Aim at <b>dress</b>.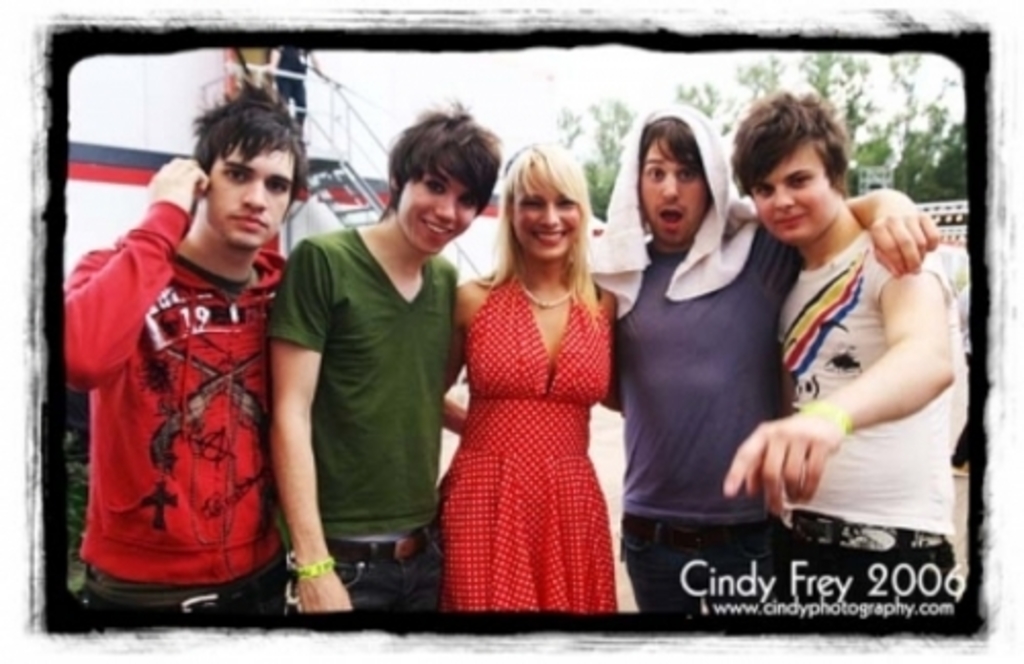
Aimed at x1=426, y1=236, x2=623, y2=619.
